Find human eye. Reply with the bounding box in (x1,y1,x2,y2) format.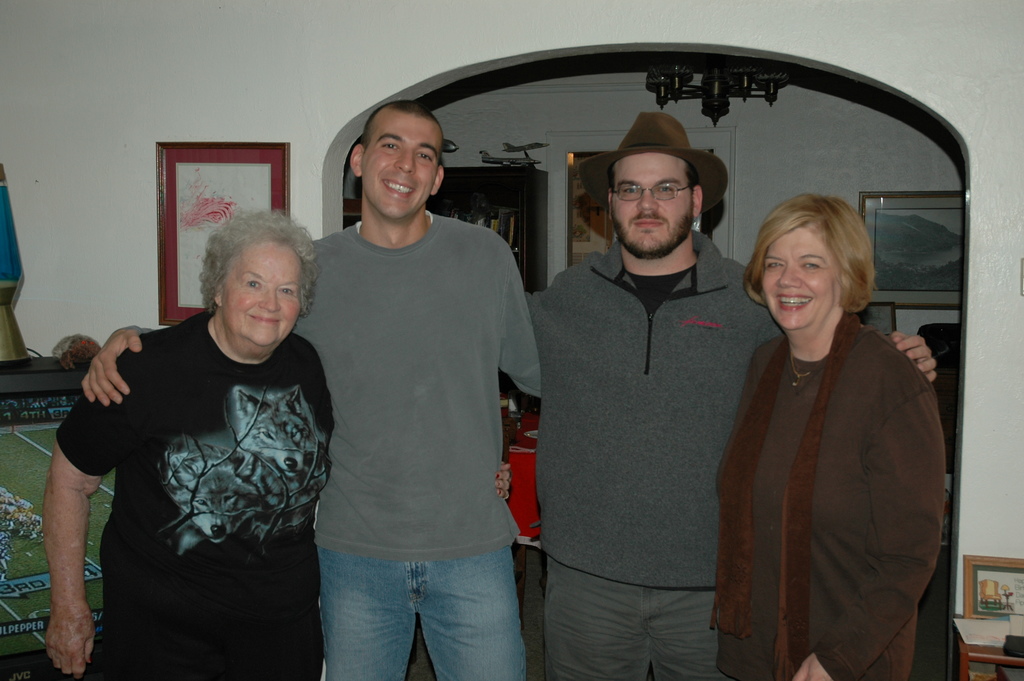
(414,151,435,165).
